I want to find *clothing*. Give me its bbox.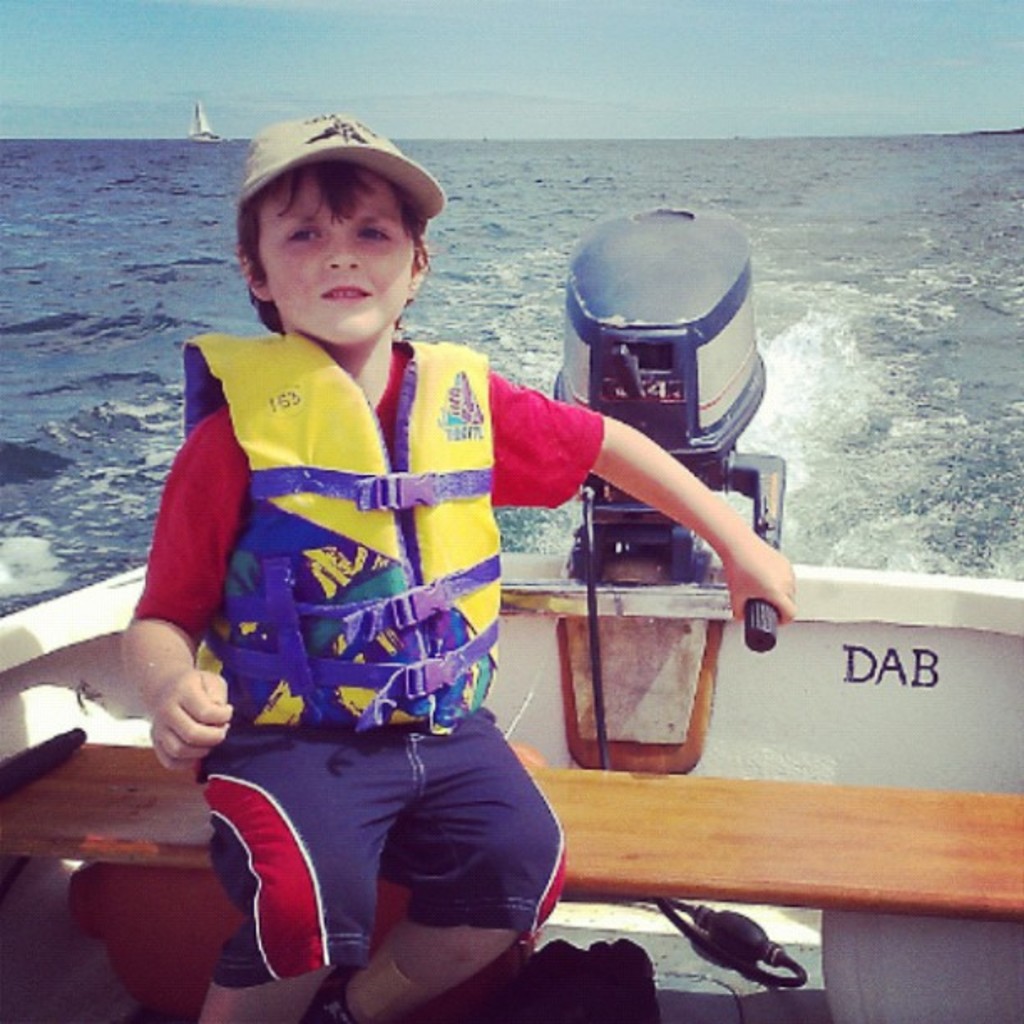
[x1=136, y1=303, x2=599, y2=987].
